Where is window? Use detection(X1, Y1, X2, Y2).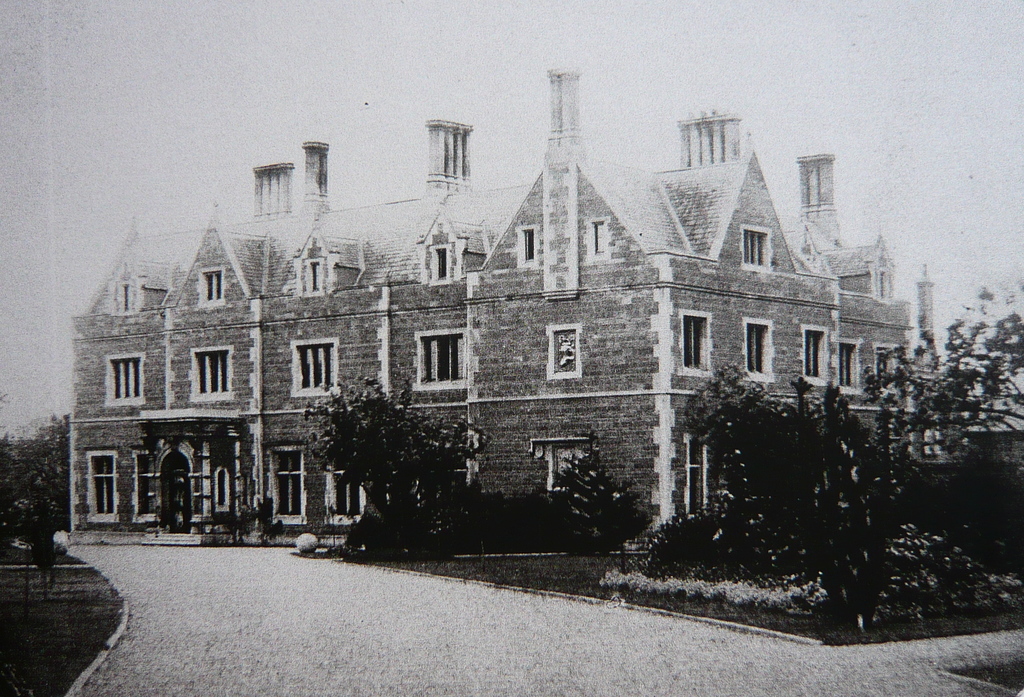
detection(293, 344, 333, 392).
